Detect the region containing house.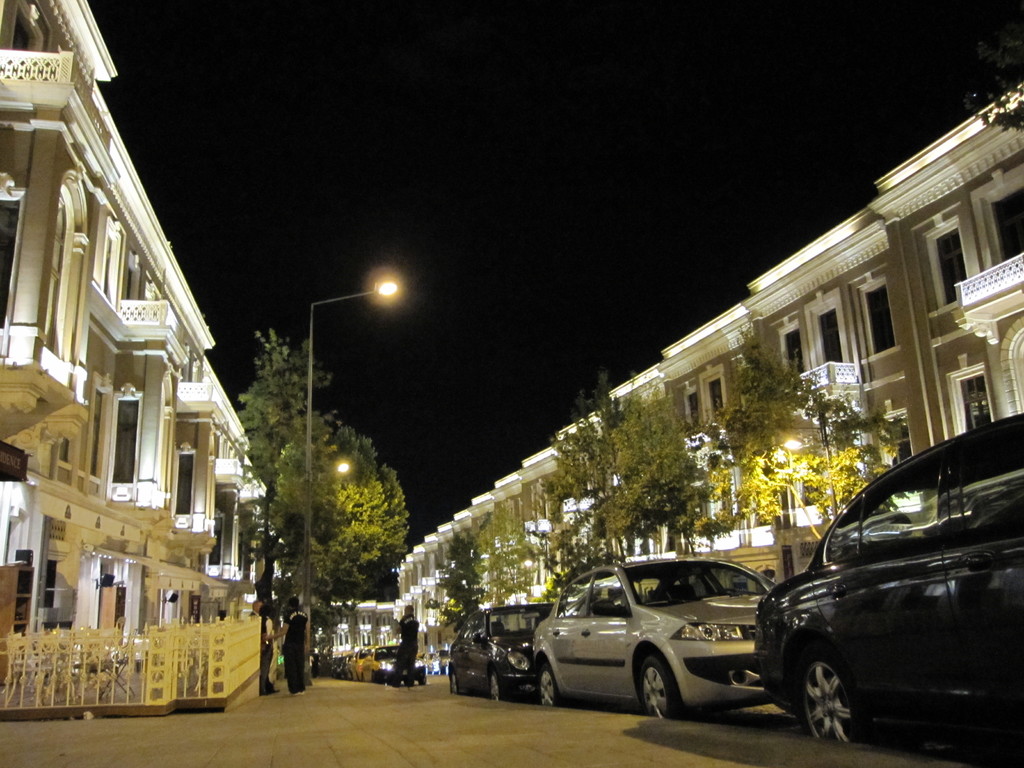
pyautogui.locateOnScreen(3, 9, 274, 740).
